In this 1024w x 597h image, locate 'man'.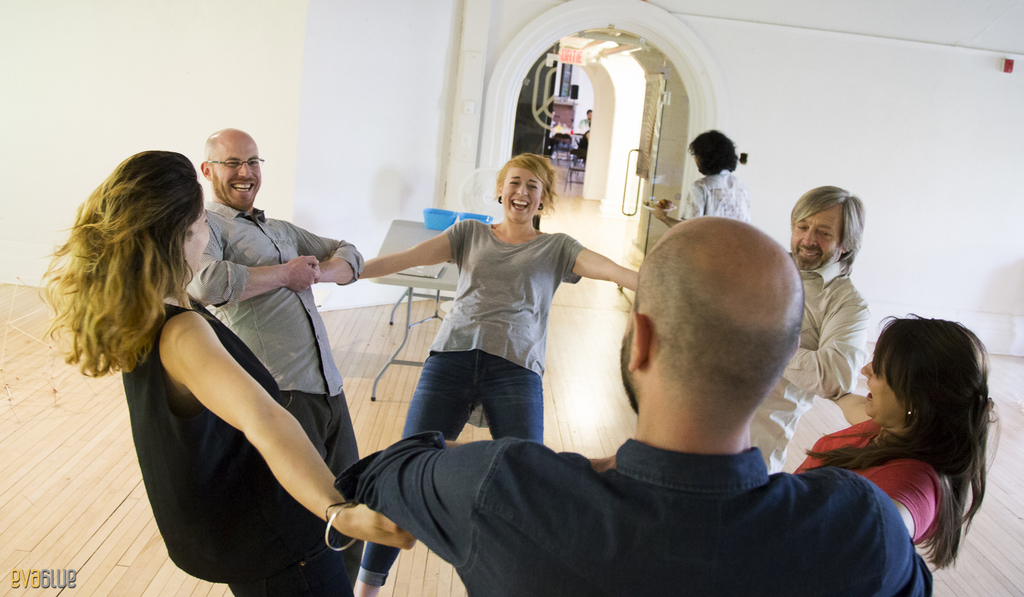
Bounding box: 184/129/361/477.
